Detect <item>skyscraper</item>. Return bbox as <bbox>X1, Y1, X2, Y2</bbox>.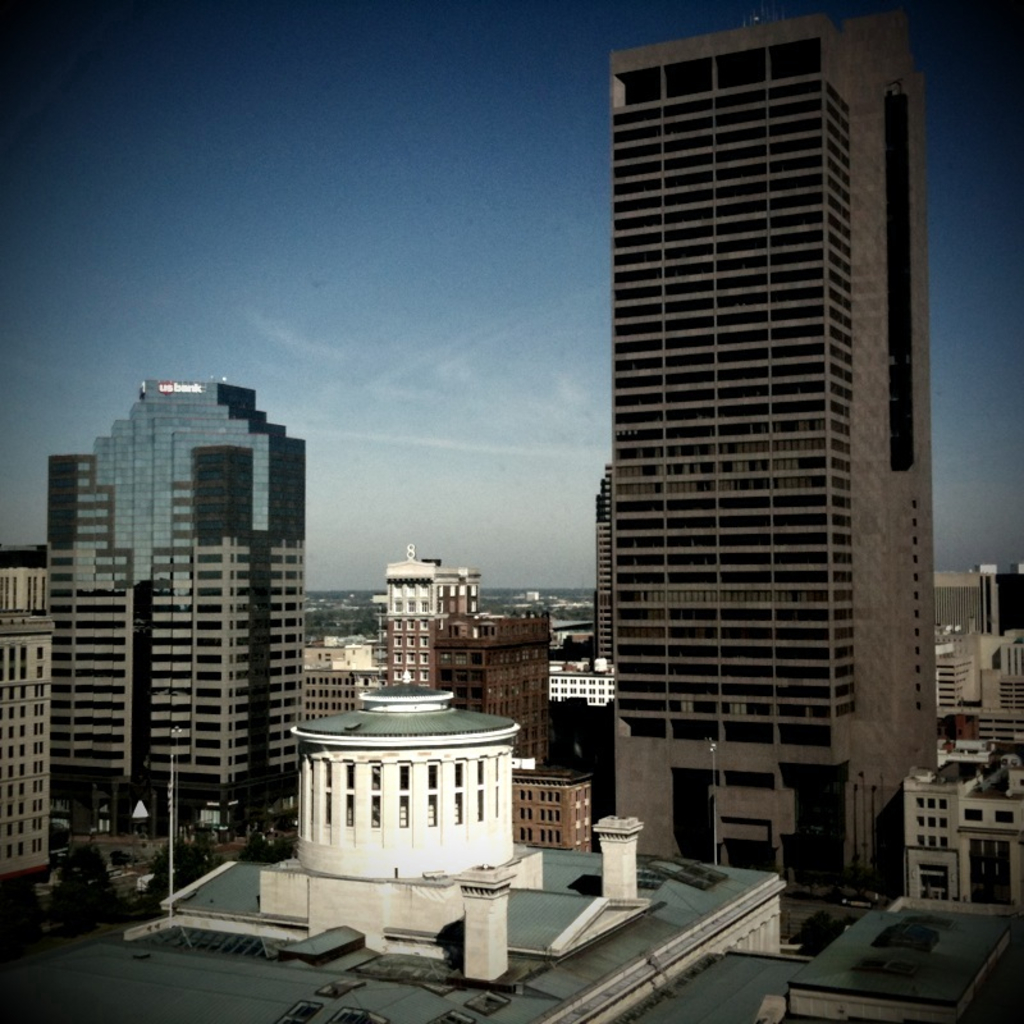
<bbox>986, 646, 1023, 790</bbox>.
